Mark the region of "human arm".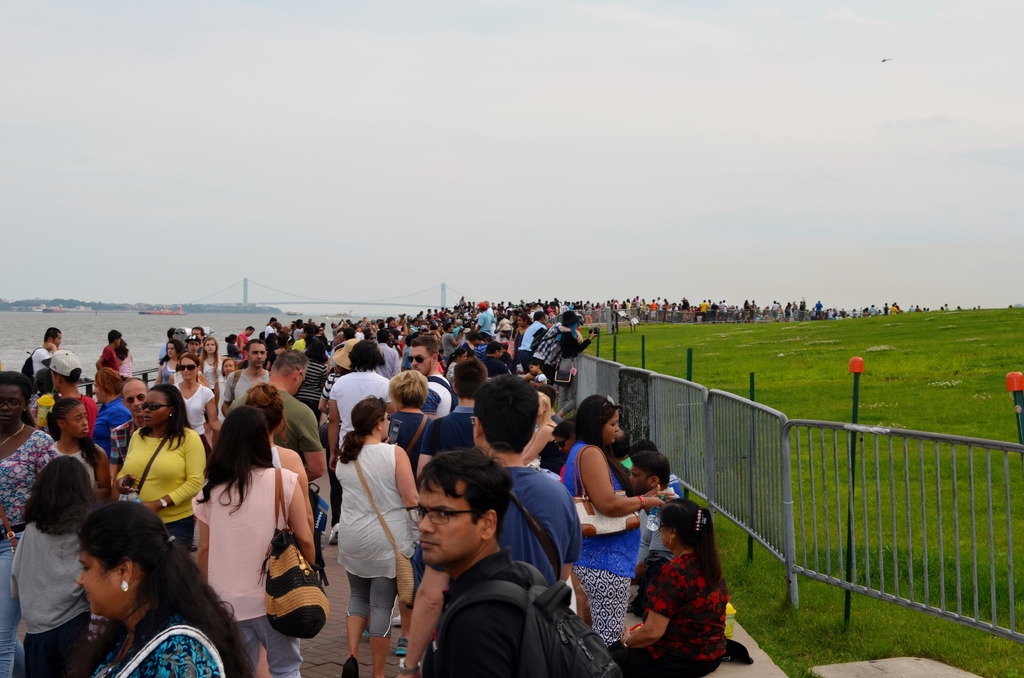
Region: [left=416, top=421, right=438, bottom=478].
